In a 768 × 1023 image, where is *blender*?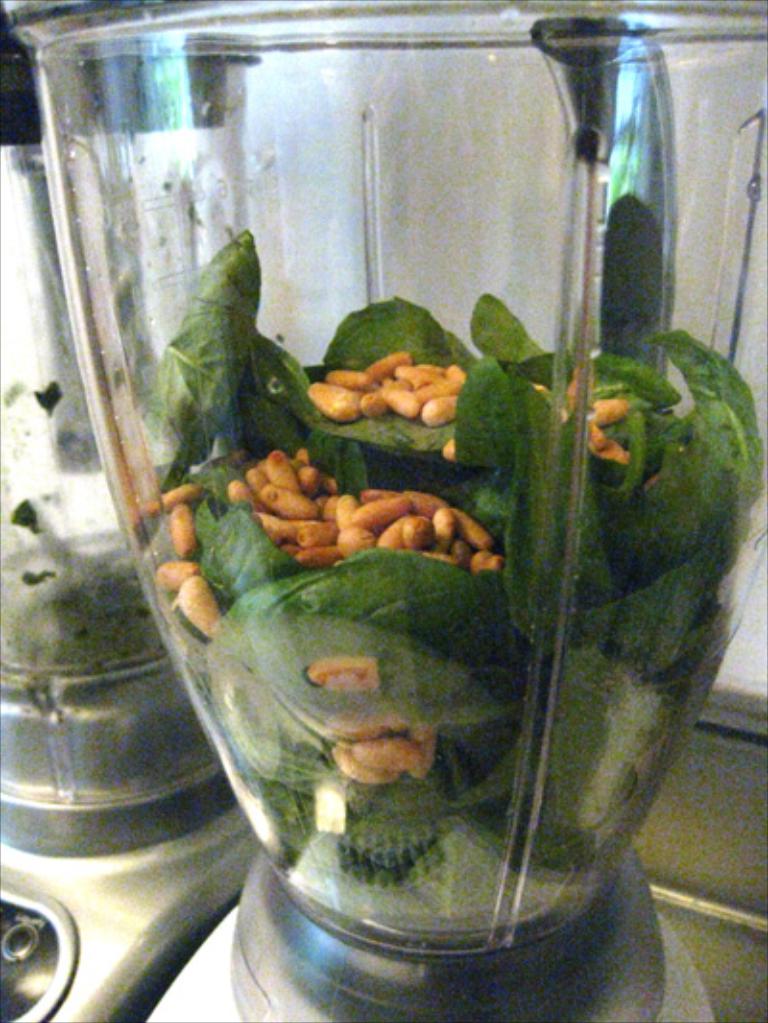
l=0, t=0, r=766, b=1021.
